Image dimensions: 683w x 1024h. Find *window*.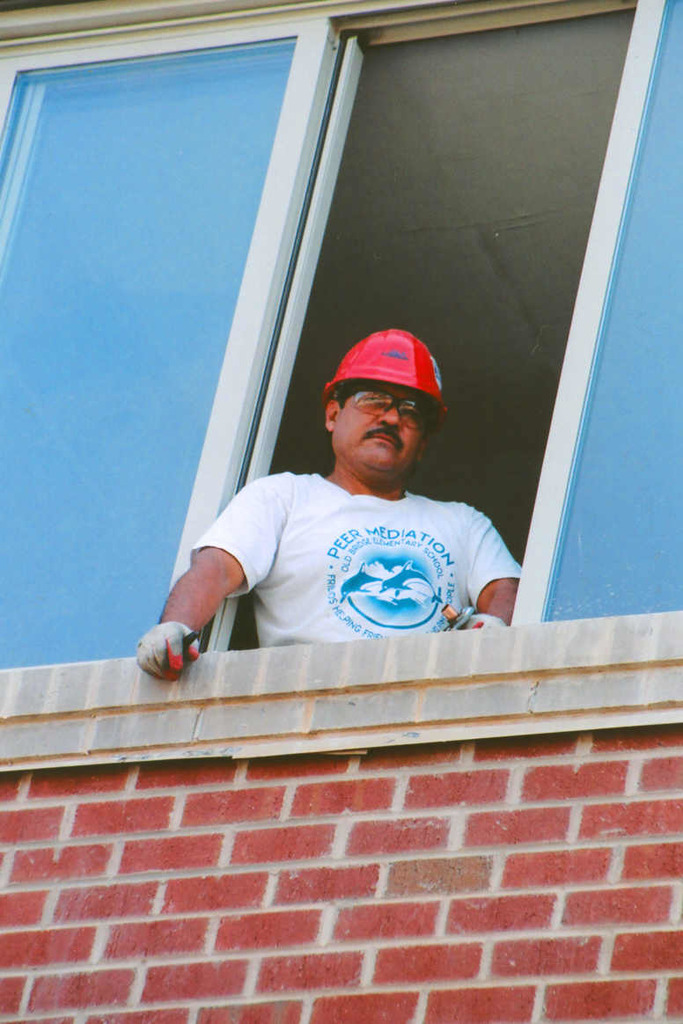
87 48 591 704.
